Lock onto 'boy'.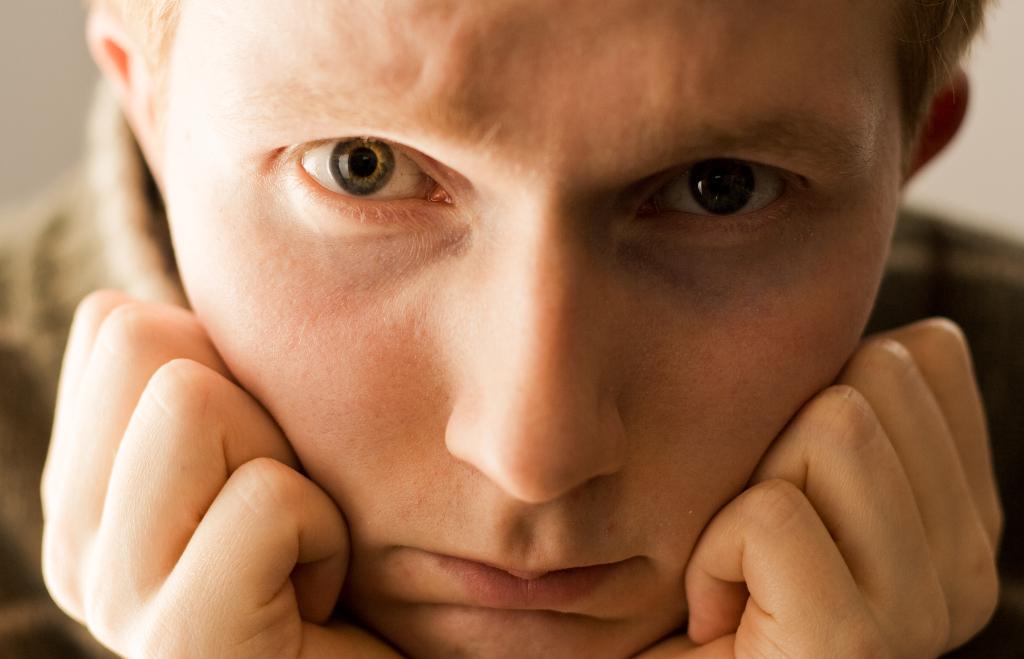
Locked: x1=0 y1=0 x2=1023 y2=658.
